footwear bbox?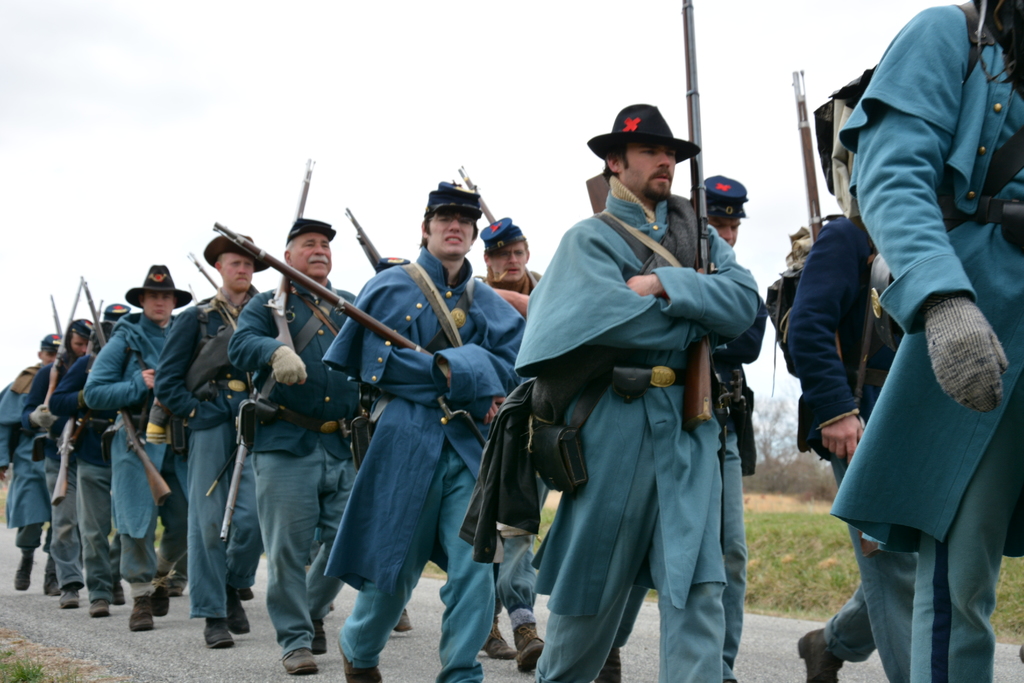
[x1=284, y1=646, x2=317, y2=677]
